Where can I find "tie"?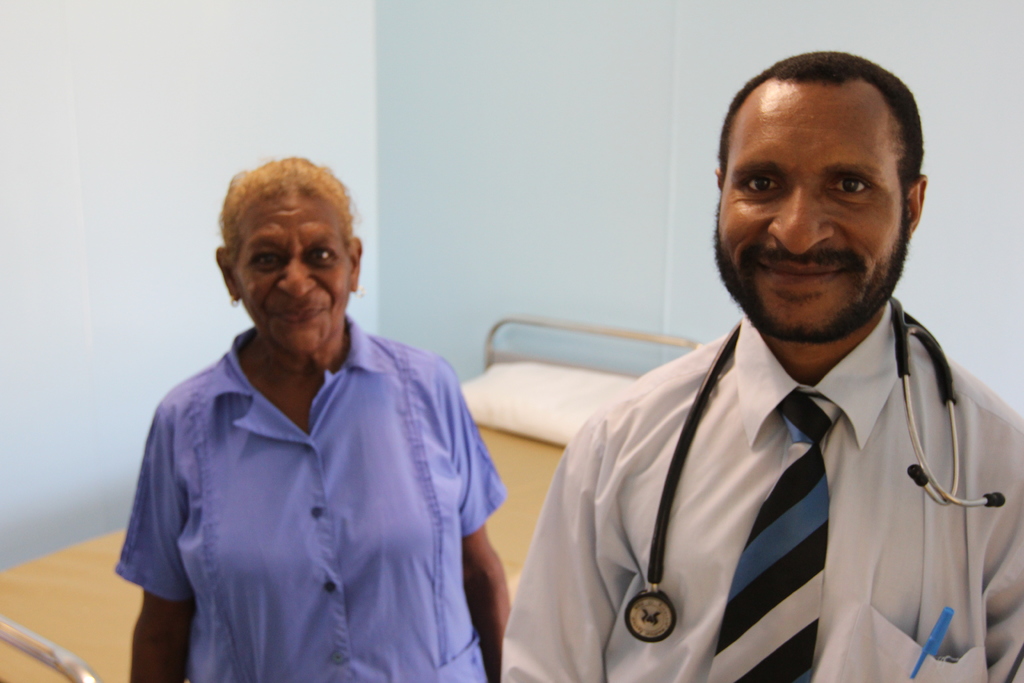
You can find it at 700/400/836/682.
